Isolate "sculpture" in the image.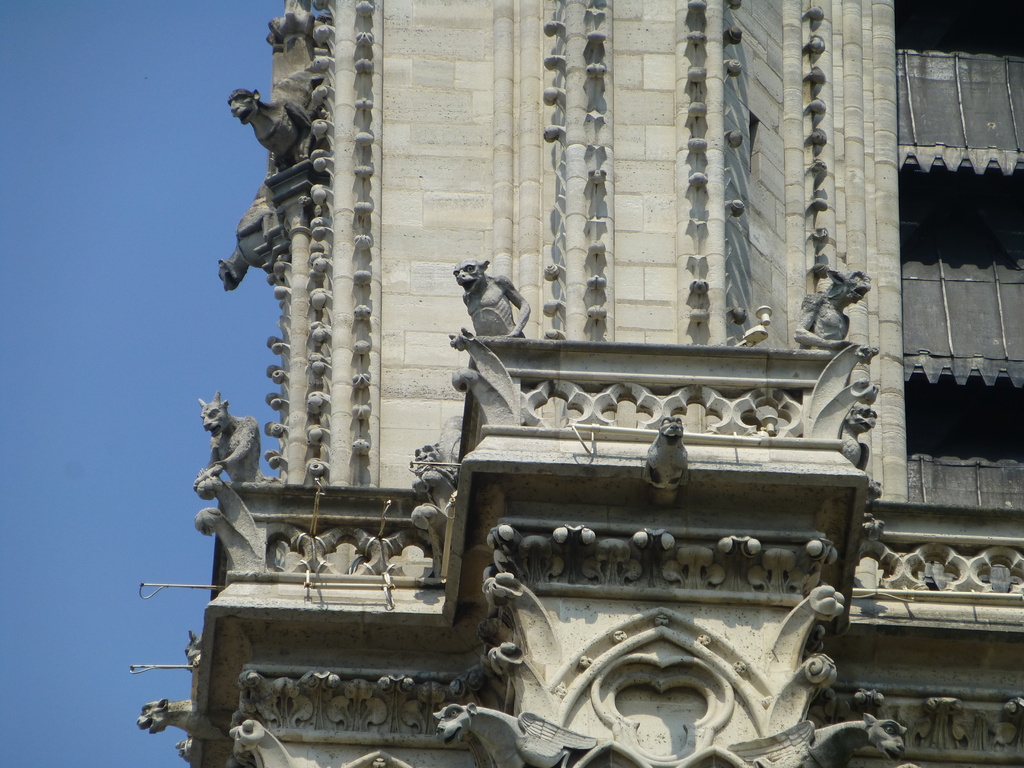
Isolated region: locate(180, 397, 275, 527).
